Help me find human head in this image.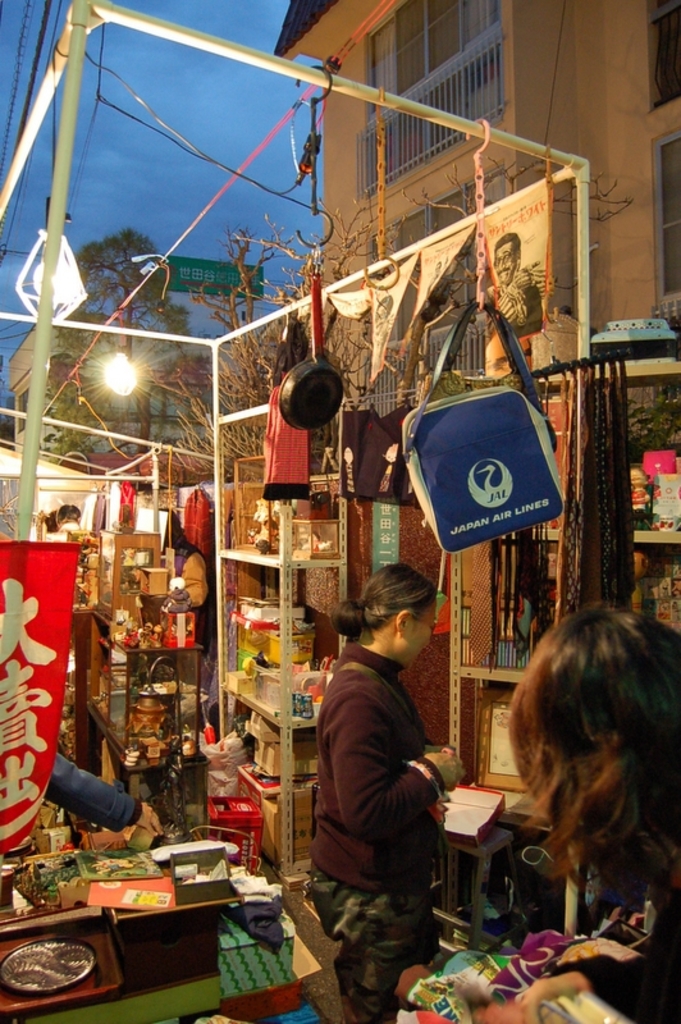
Found it: rect(518, 612, 668, 850).
